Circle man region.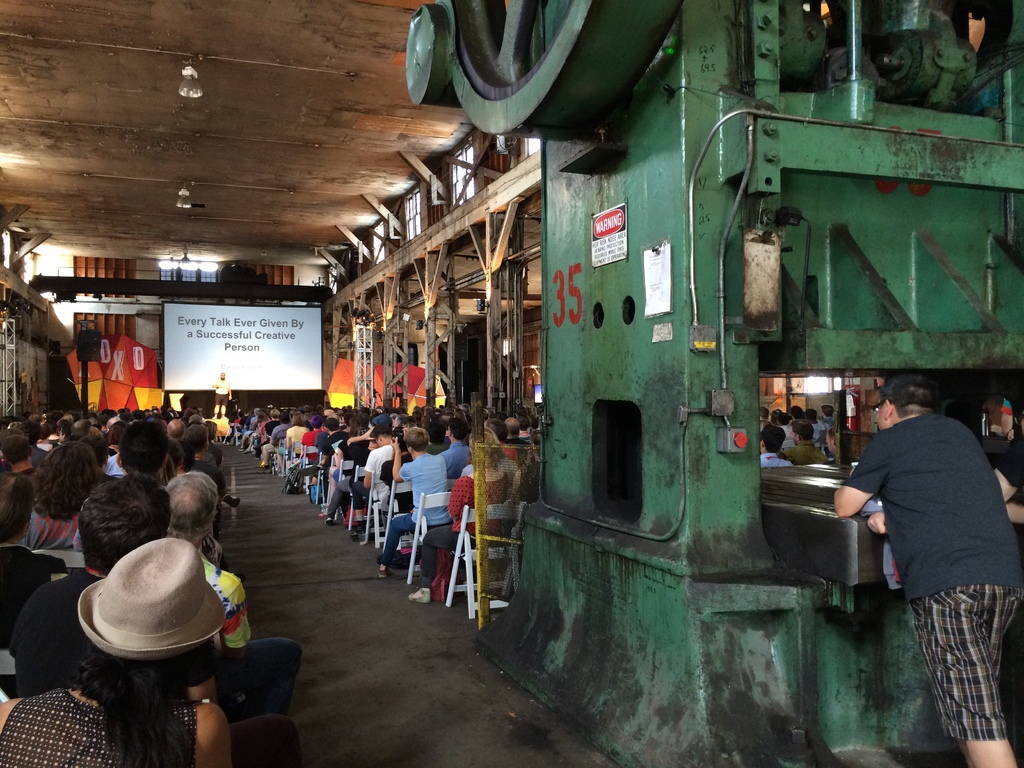
Region: bbox(829, 372, 1021, 767).
